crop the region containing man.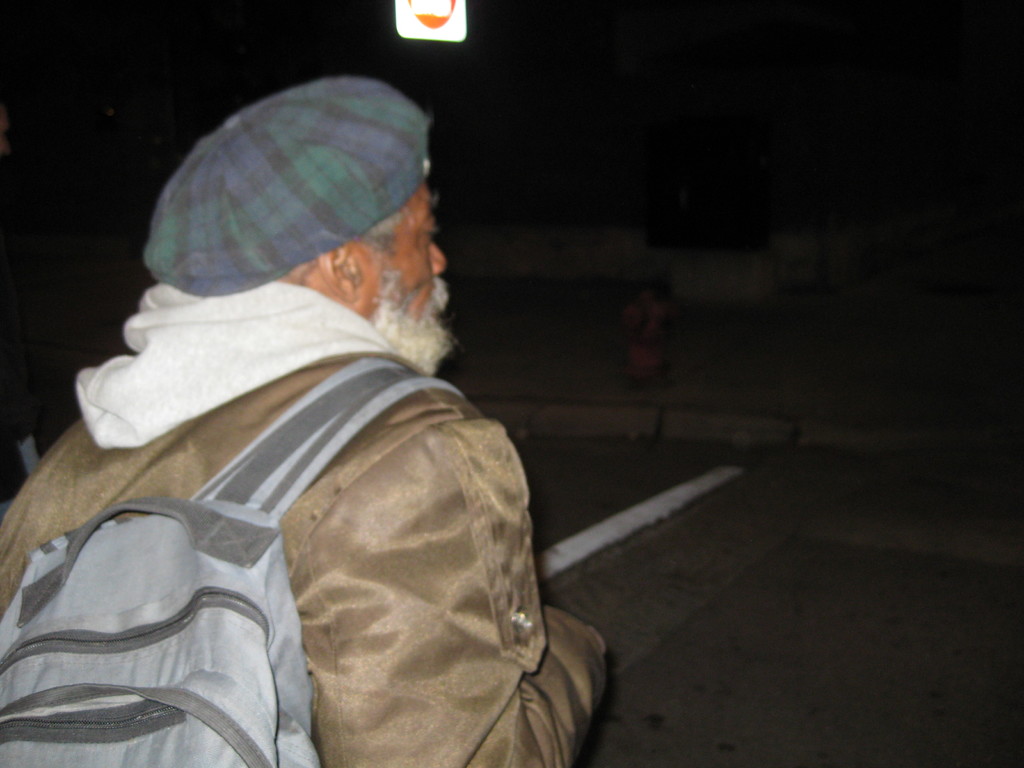
Crop region: region(0, 74, 614, 767).
